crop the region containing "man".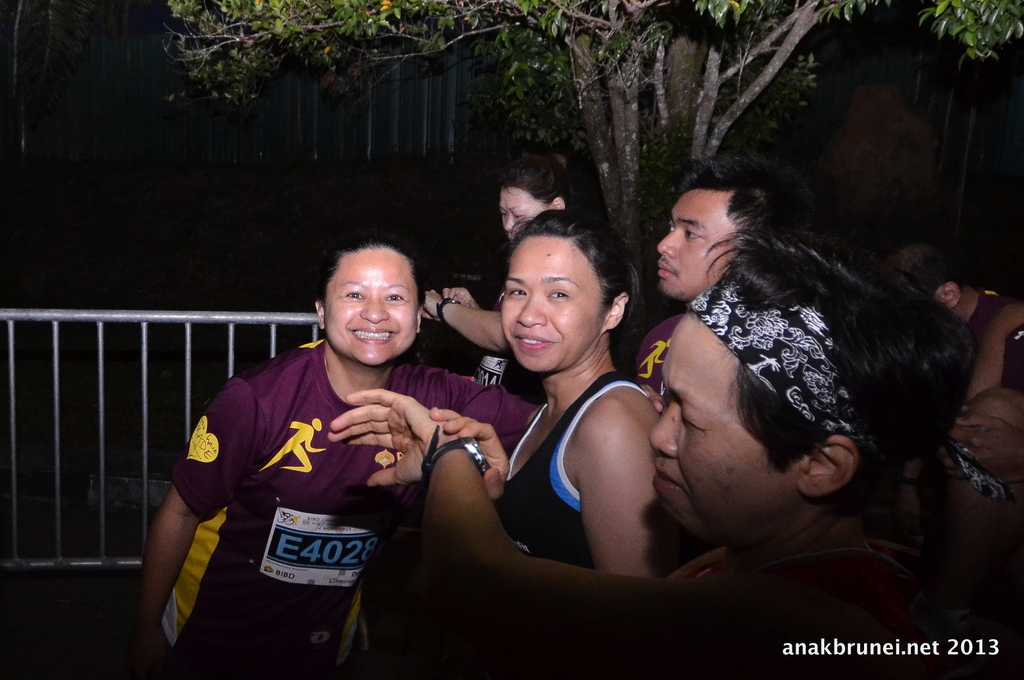
Crop region: l=950, t=281, r=1023, b=677.
